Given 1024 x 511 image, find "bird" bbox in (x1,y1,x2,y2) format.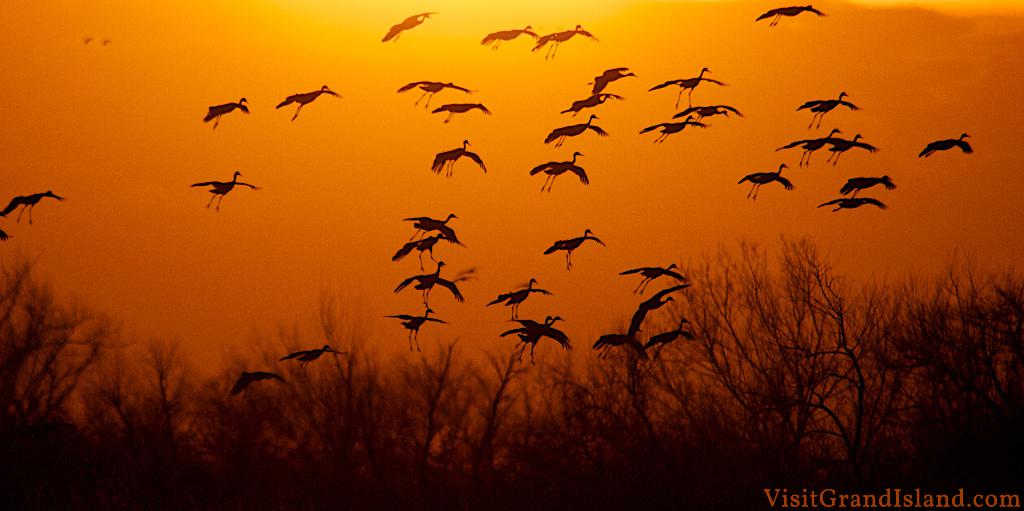
(497,312,573,367).
